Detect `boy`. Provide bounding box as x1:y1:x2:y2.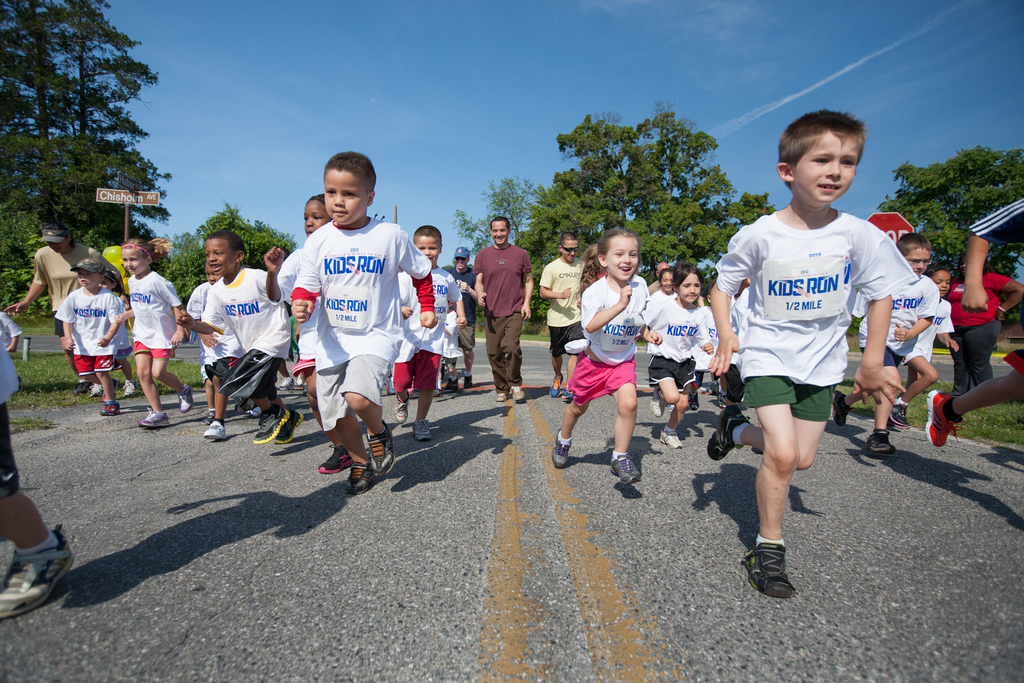
260:186:412:473.
